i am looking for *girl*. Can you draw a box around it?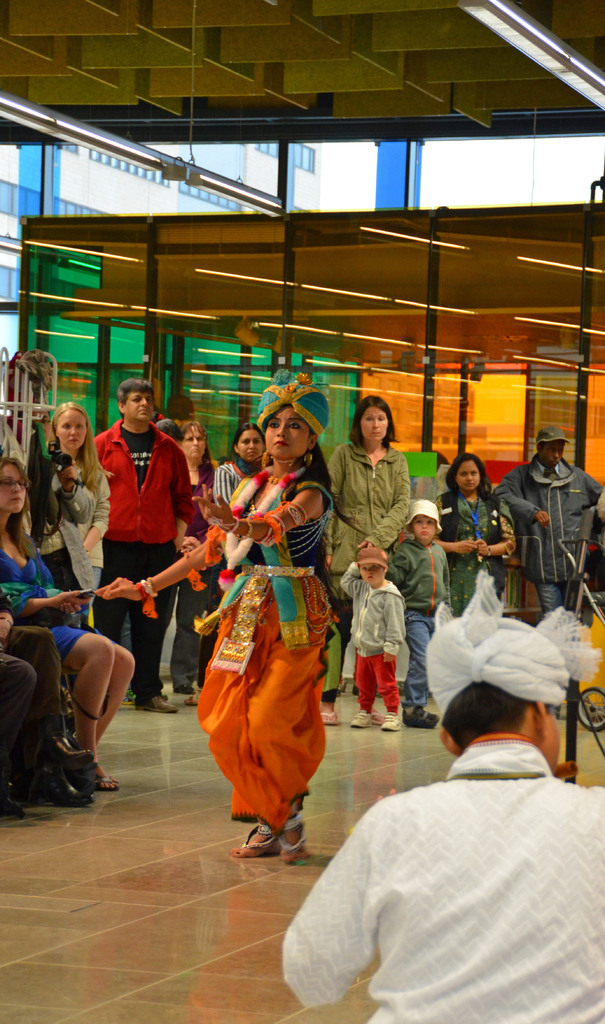
Sure, the bounding box is select_region(91, 368, 337, 863).
